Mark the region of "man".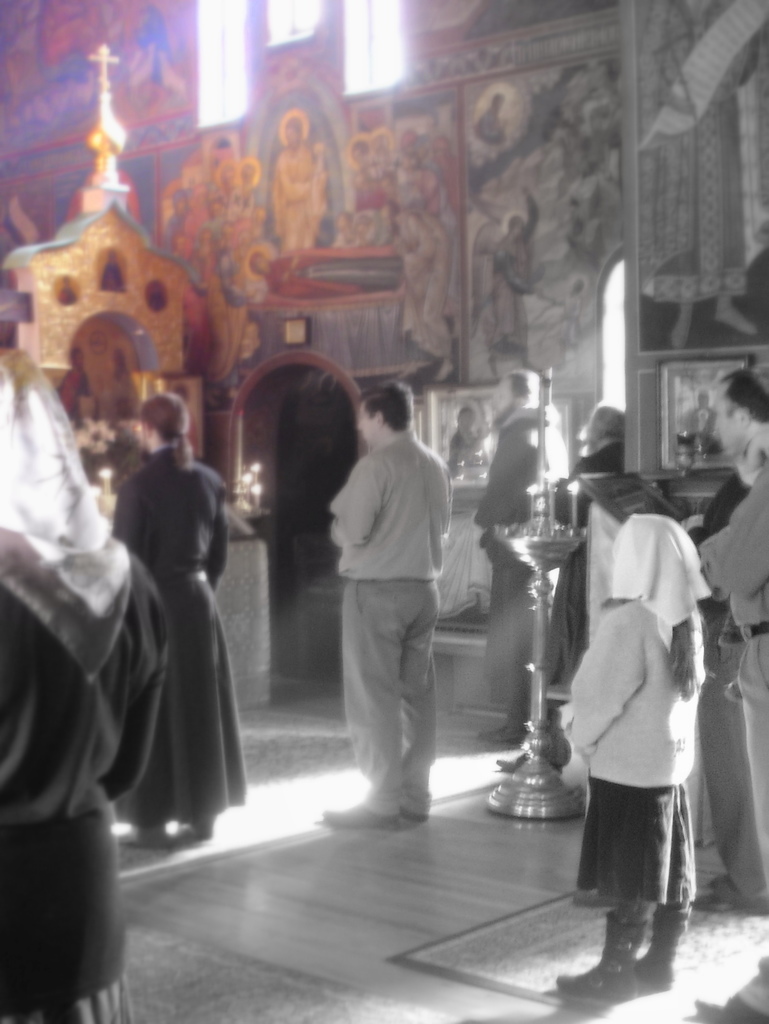
Region: region(276, 115, 323, 254).
